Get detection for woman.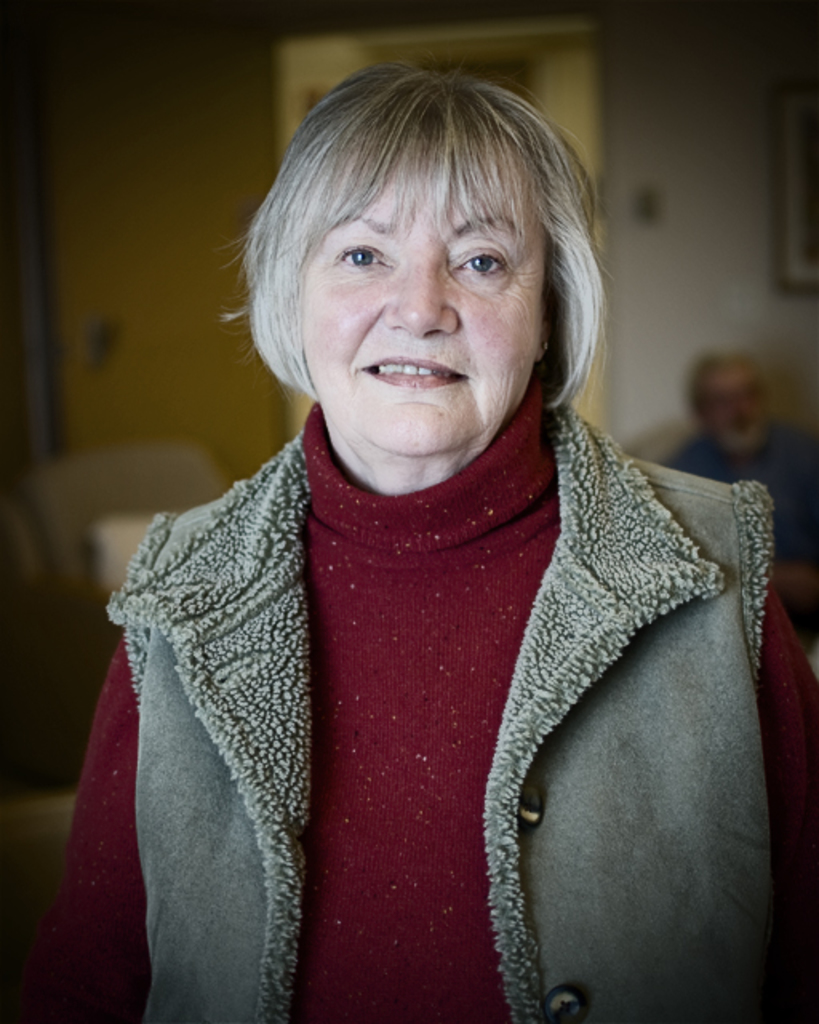
Detection: BBox(24, 34, 818, 1014).
